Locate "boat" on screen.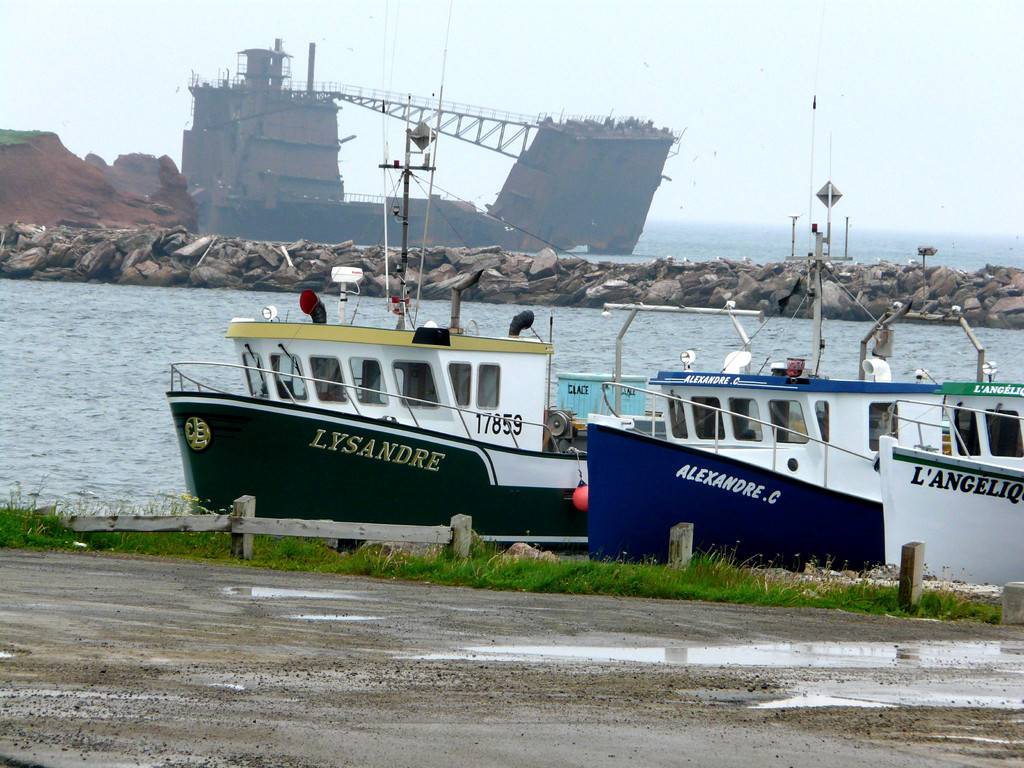
On screen at l=861, t=388, r=1023, b=600.
